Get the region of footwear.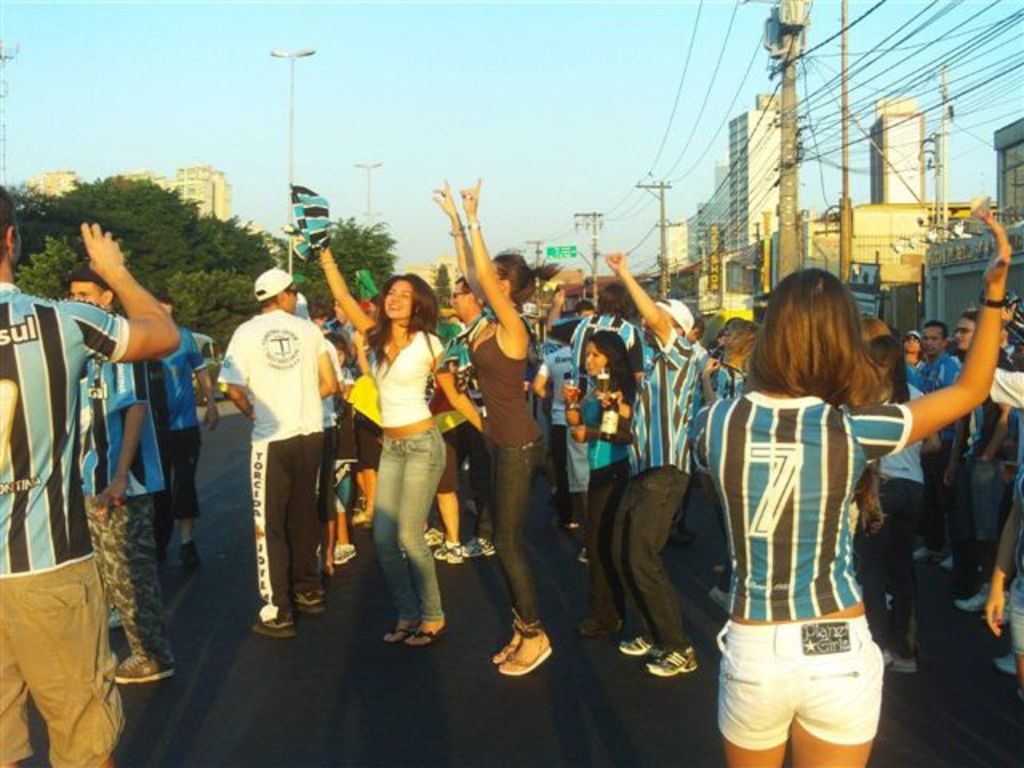
left=106, top=650, right=171, bottom=682.
